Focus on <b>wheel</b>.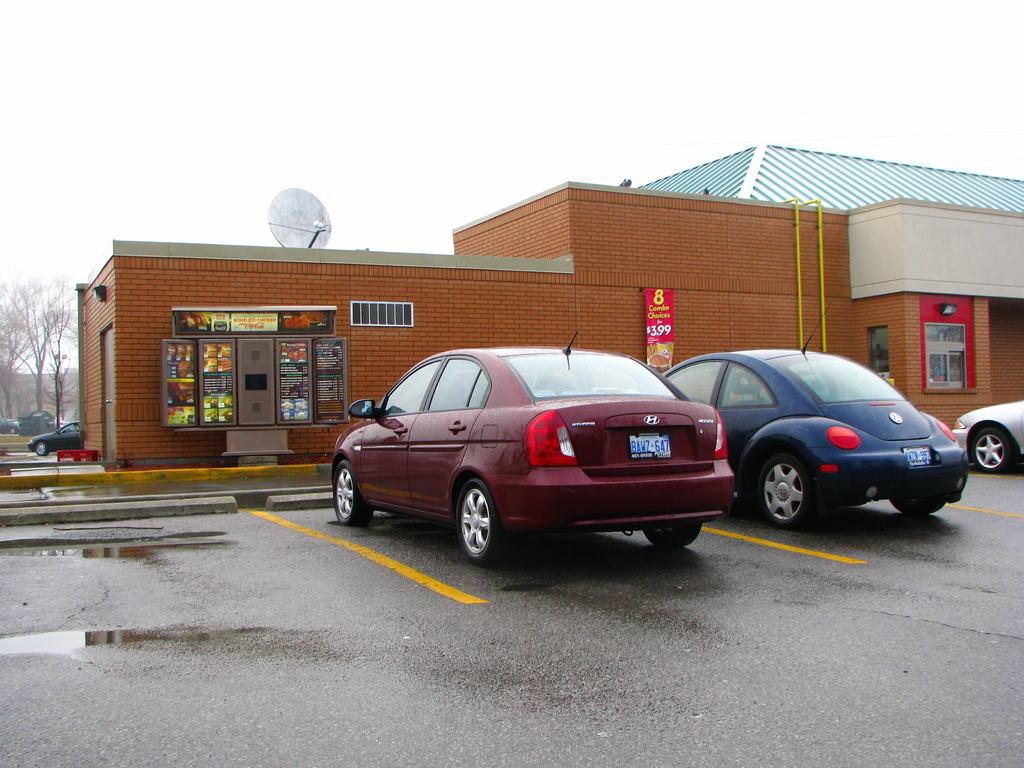
Focused at [888, 481, 950, 520].
